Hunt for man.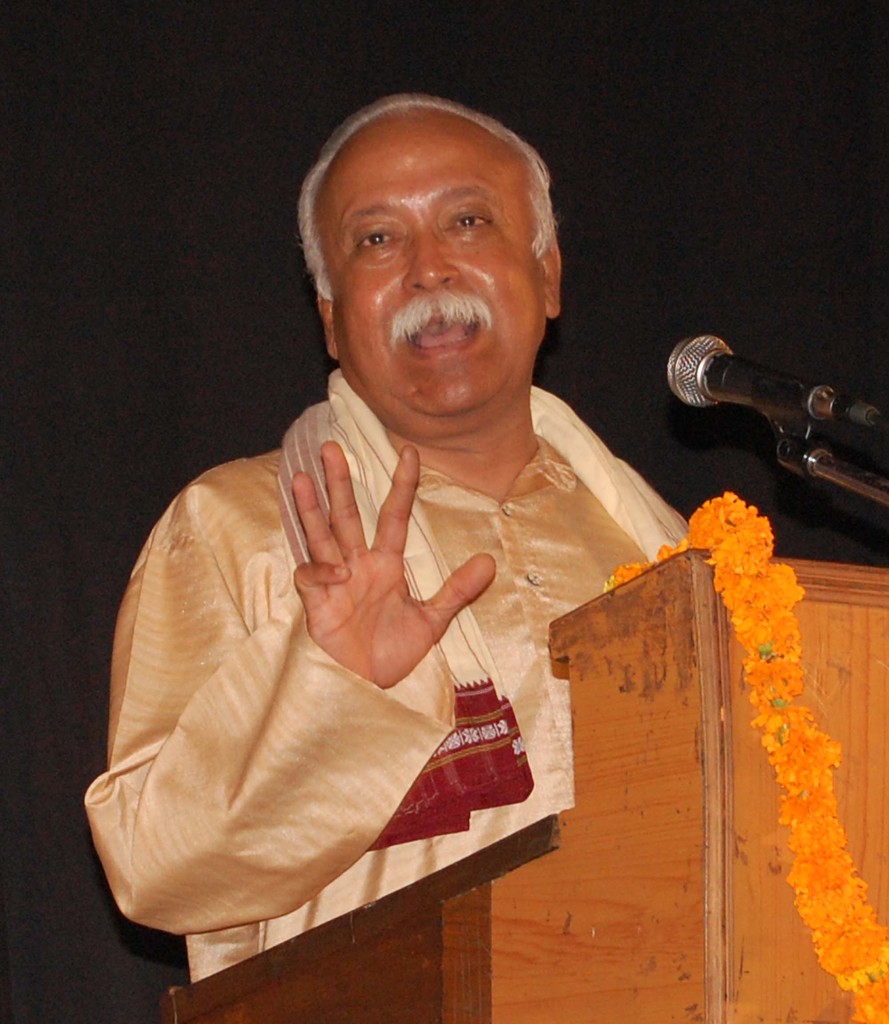
Hunted down at (102, 118, 718, 1023).
